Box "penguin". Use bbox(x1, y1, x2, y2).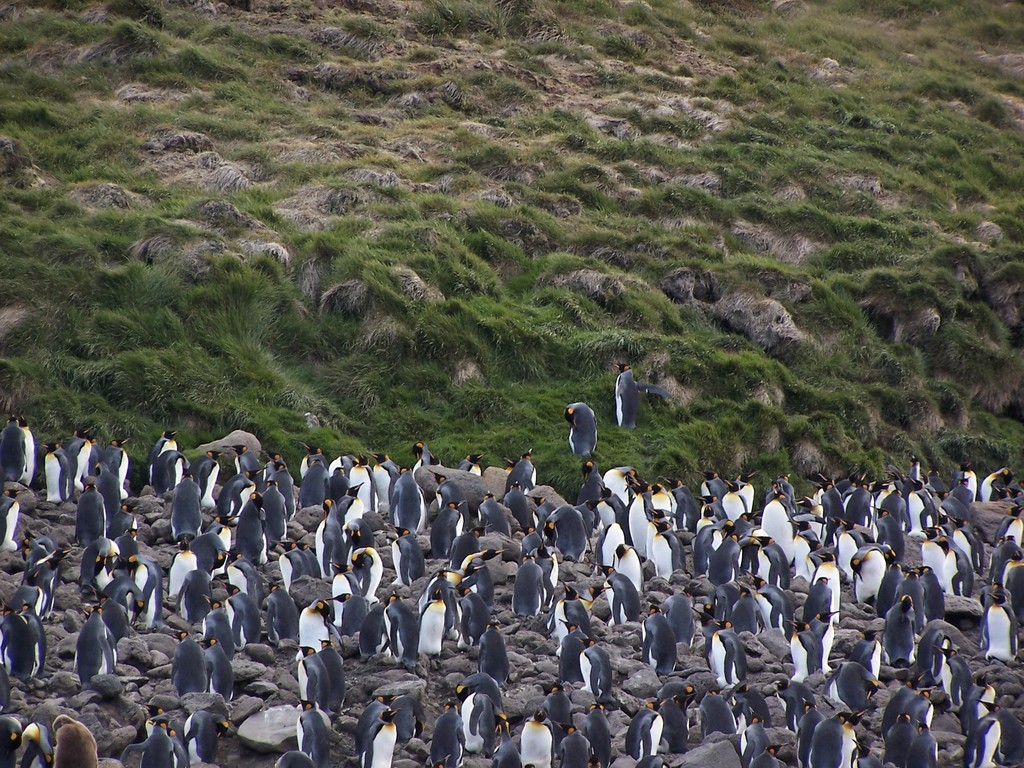
bbox(548, 591, 588, 645).
